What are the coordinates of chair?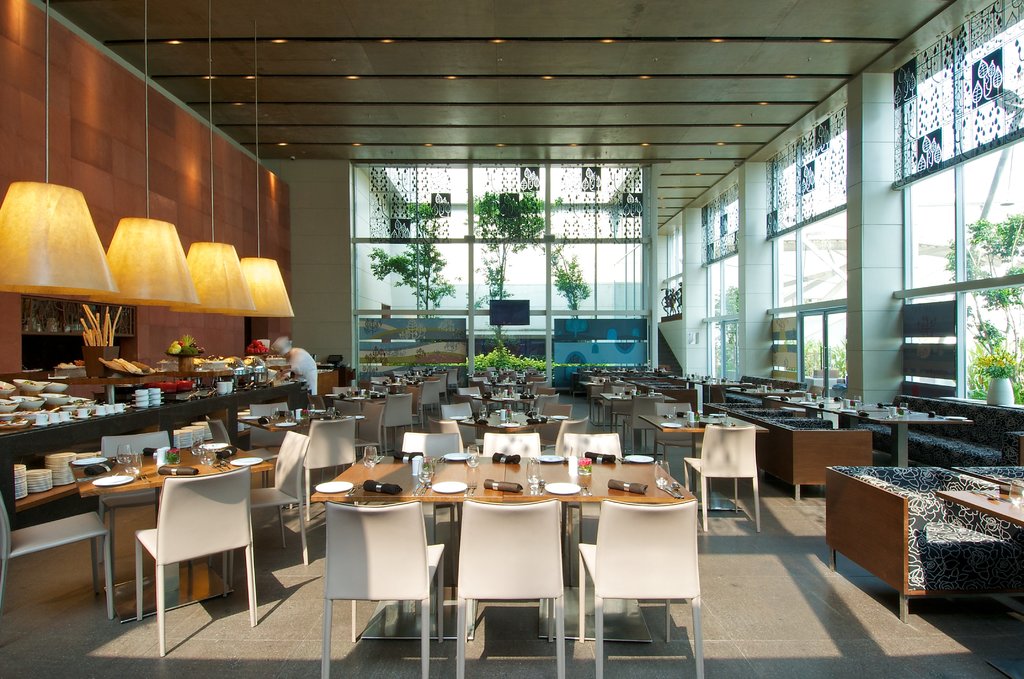
[x1=252, y1=431, x2=308, y2=565].
